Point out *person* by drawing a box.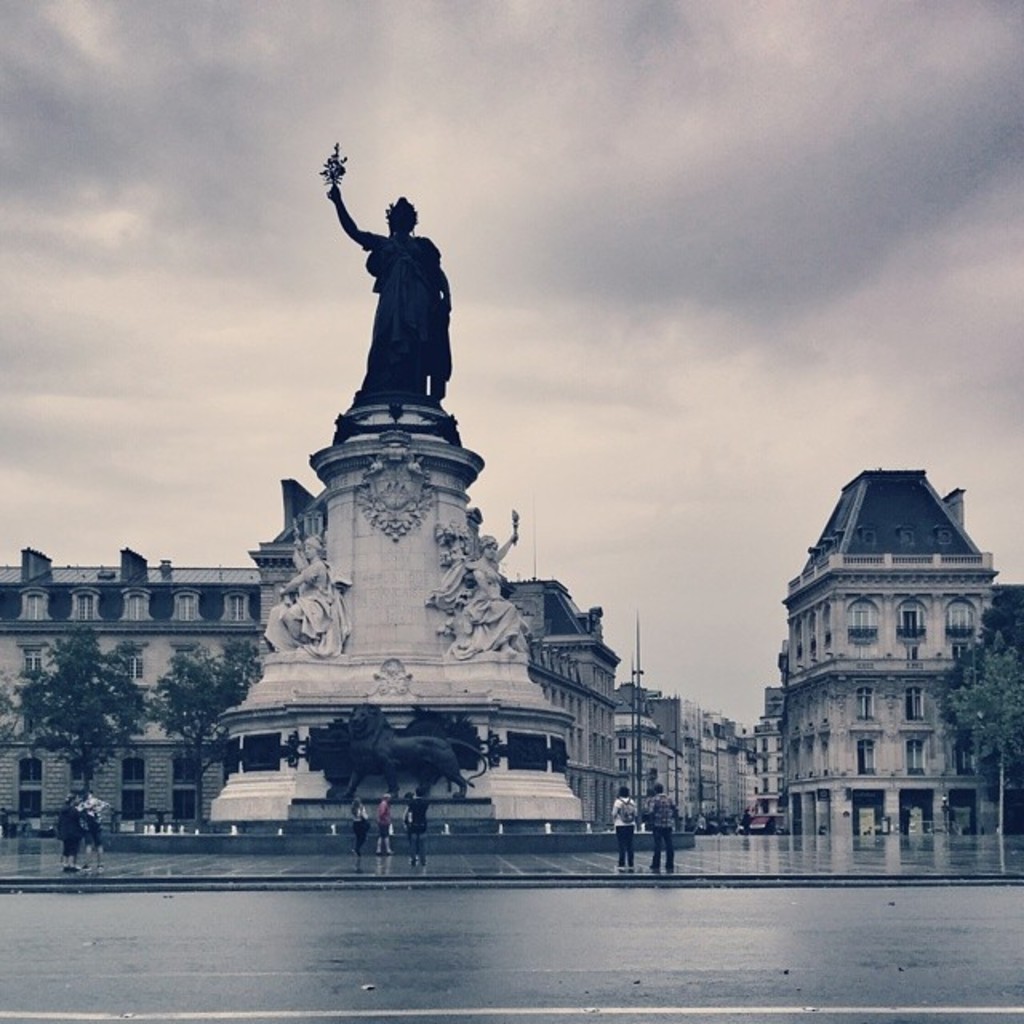
crop(347, 795, 376, 867).
